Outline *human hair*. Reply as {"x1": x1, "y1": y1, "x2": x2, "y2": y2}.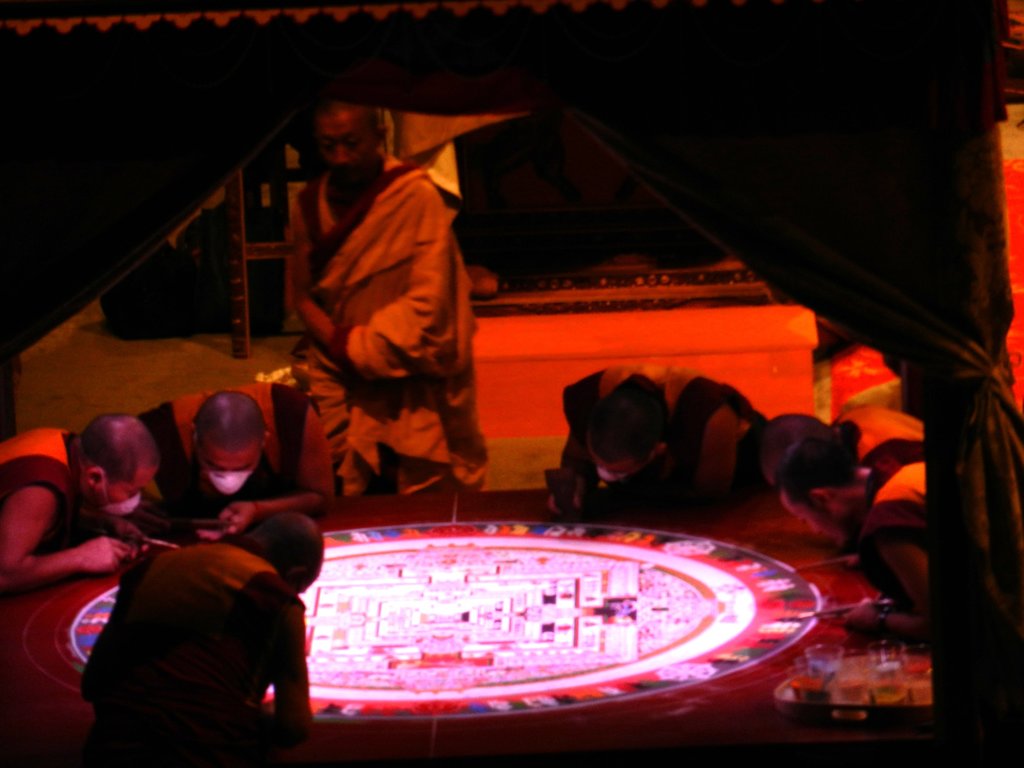
{"x1": 242, "y1": 507, "x2": 326, "y2": 575}.
